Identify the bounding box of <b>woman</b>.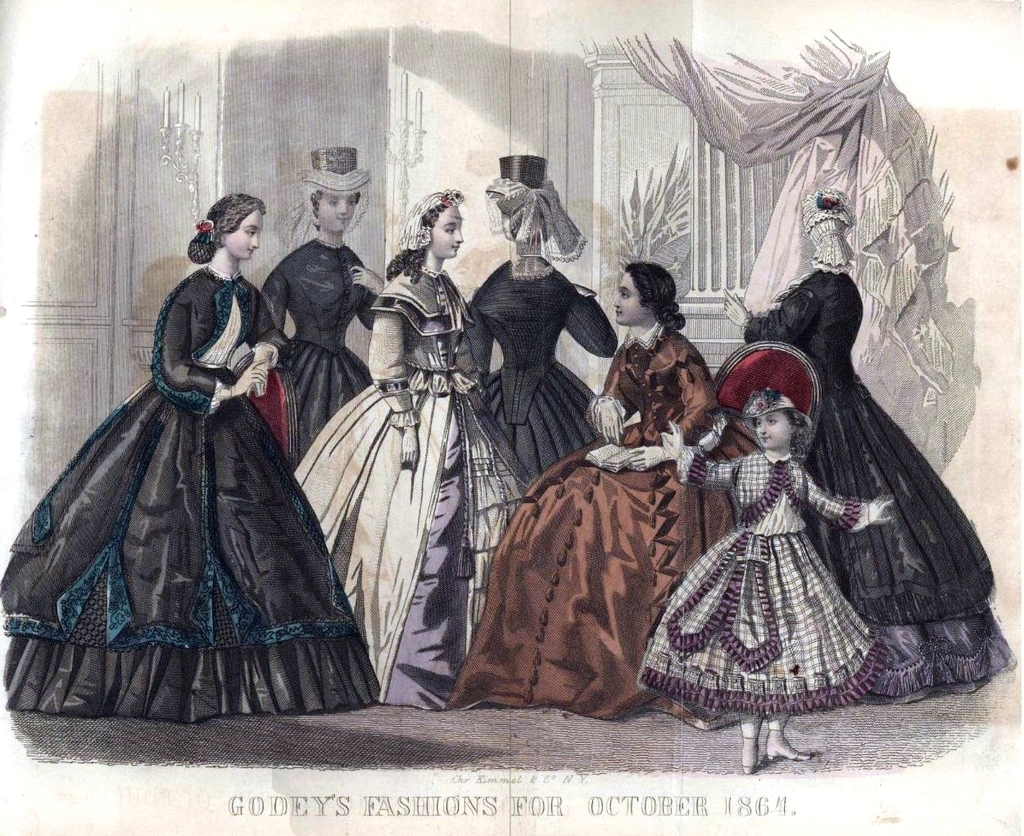
{"left": 730, "top": 183, "right": 1018, "bottom": 703}.
